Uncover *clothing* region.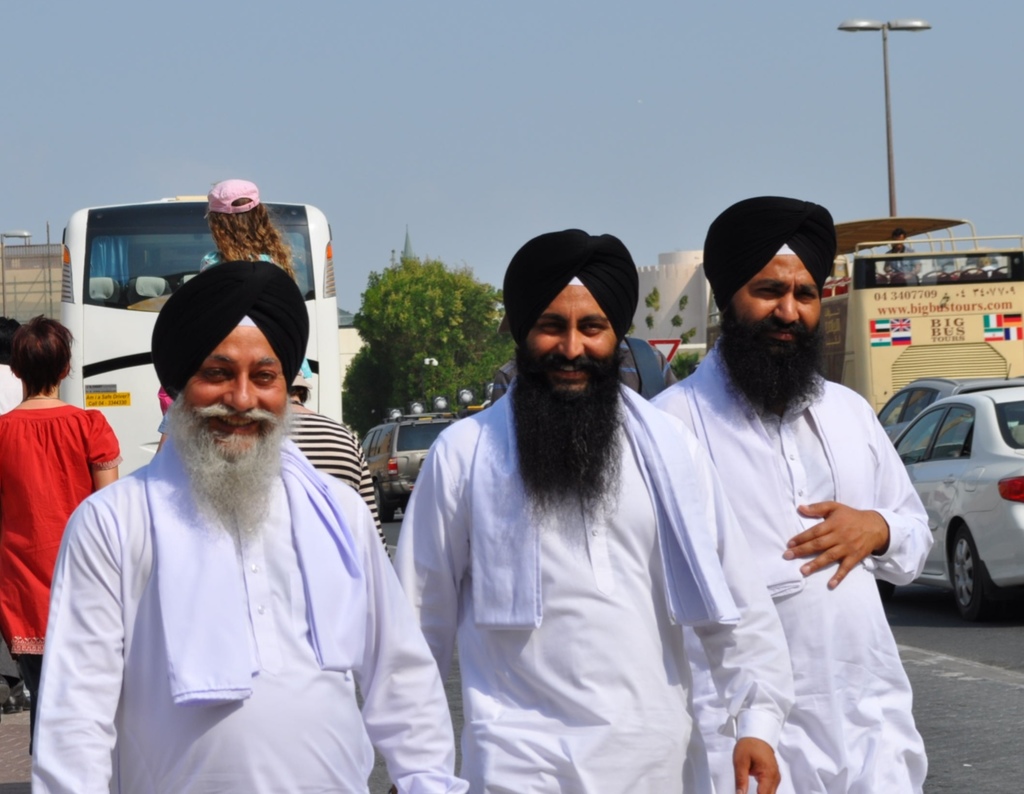
Uncovered: BBox(192, 253, 283, 268).
